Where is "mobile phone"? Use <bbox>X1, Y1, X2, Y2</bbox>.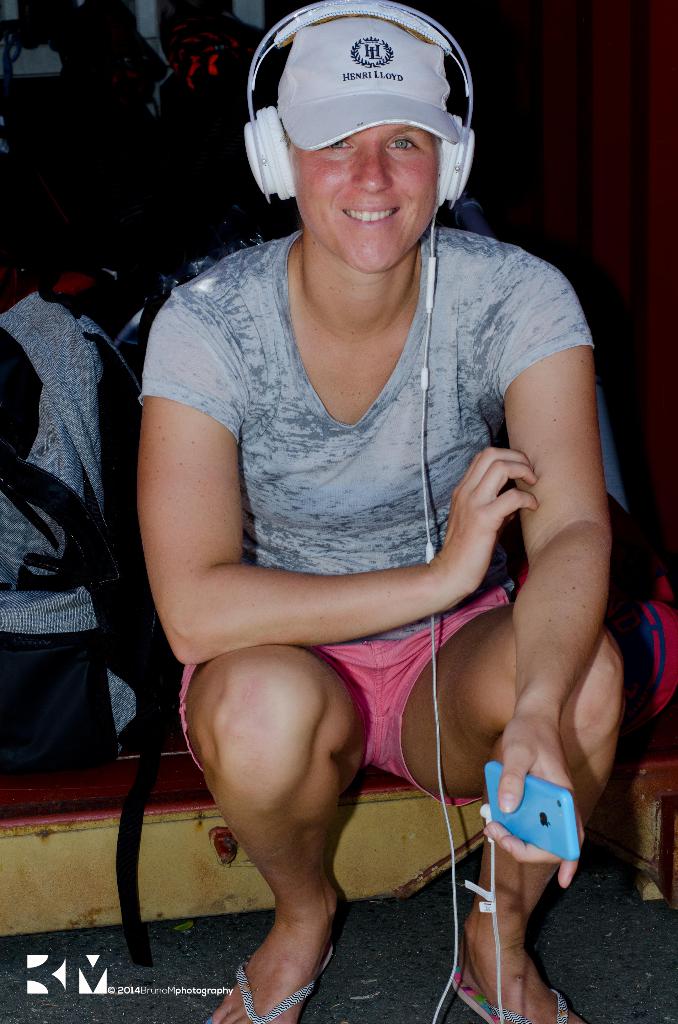
<bbox>487, 758, 581, 865</bbox>.
